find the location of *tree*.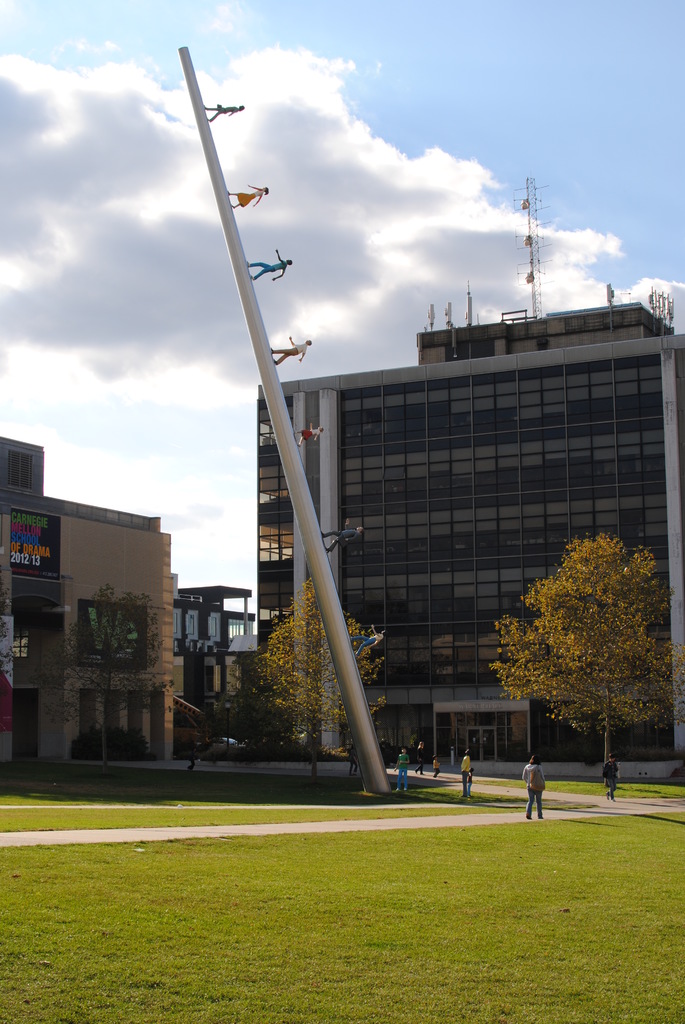
Location: {"left": 46, "top": 582, "right": 160, "bottom": 760}.
